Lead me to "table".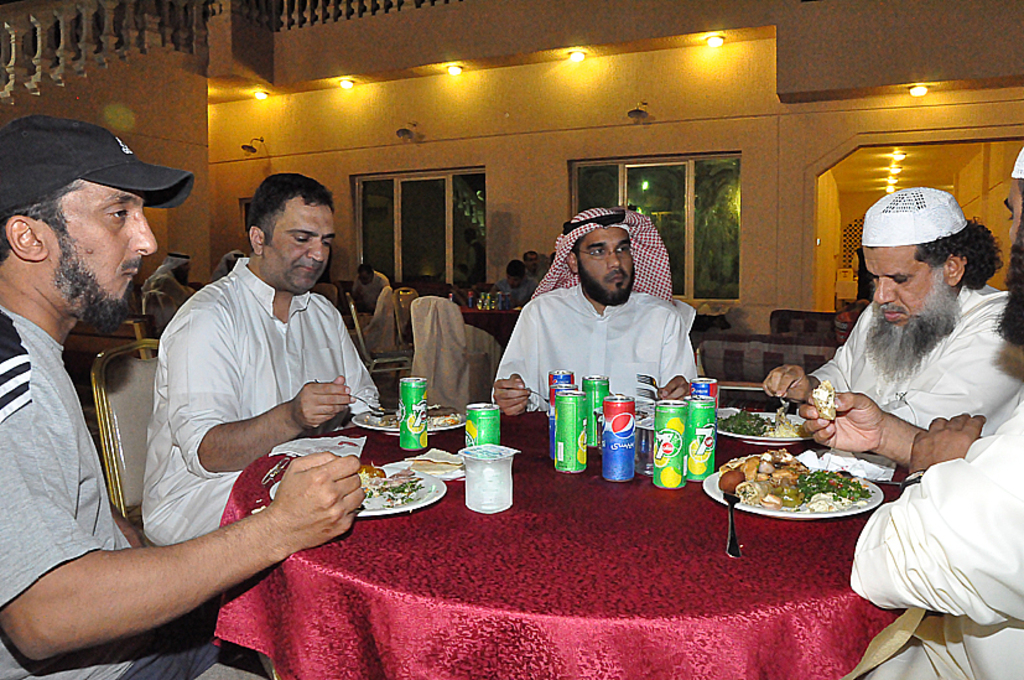
Lead to select_region(463, 302, 518, 347).
